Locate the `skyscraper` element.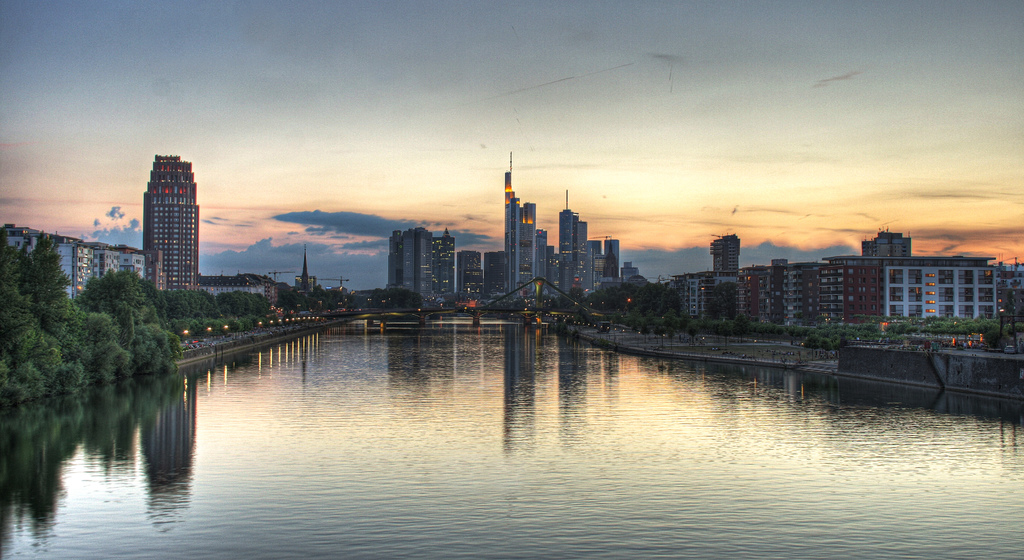
Element bbox: select_region(432, 230, 453, 300).
